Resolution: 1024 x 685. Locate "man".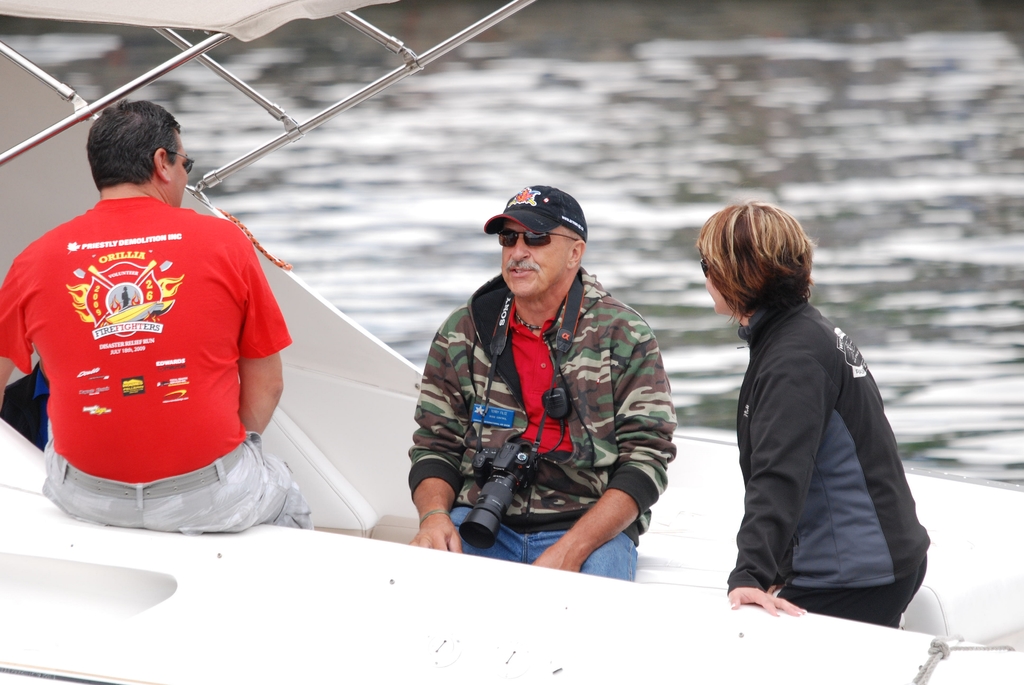
0:116:313:540.
